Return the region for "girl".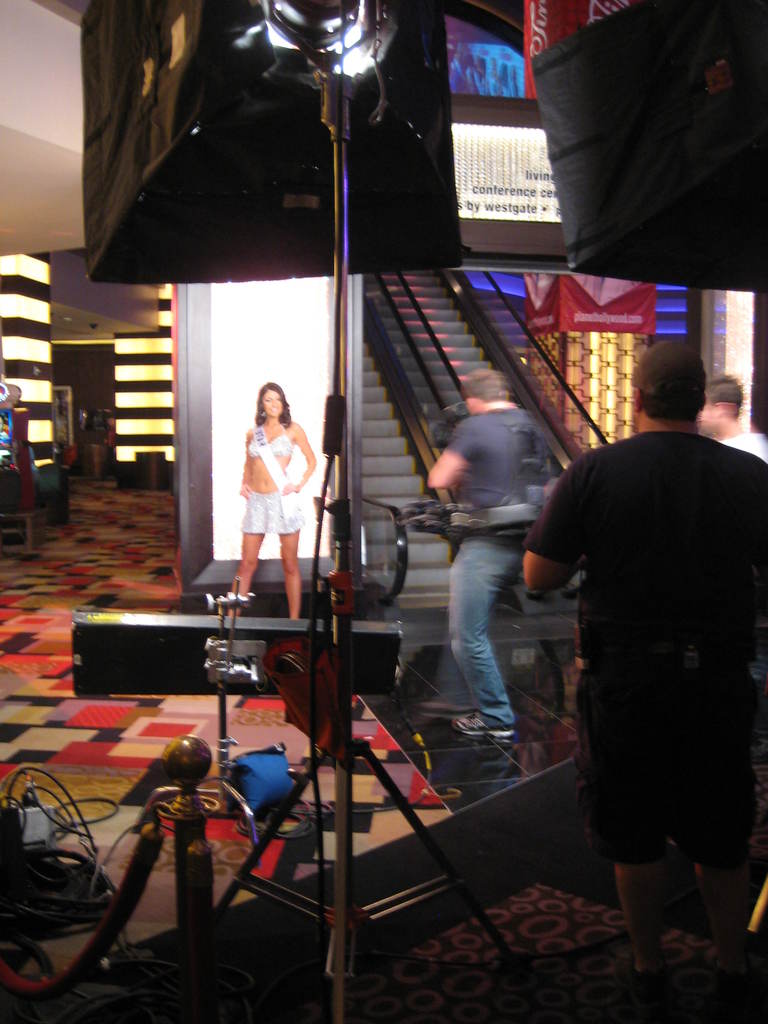
select_region(207, 372, 321, 639).
